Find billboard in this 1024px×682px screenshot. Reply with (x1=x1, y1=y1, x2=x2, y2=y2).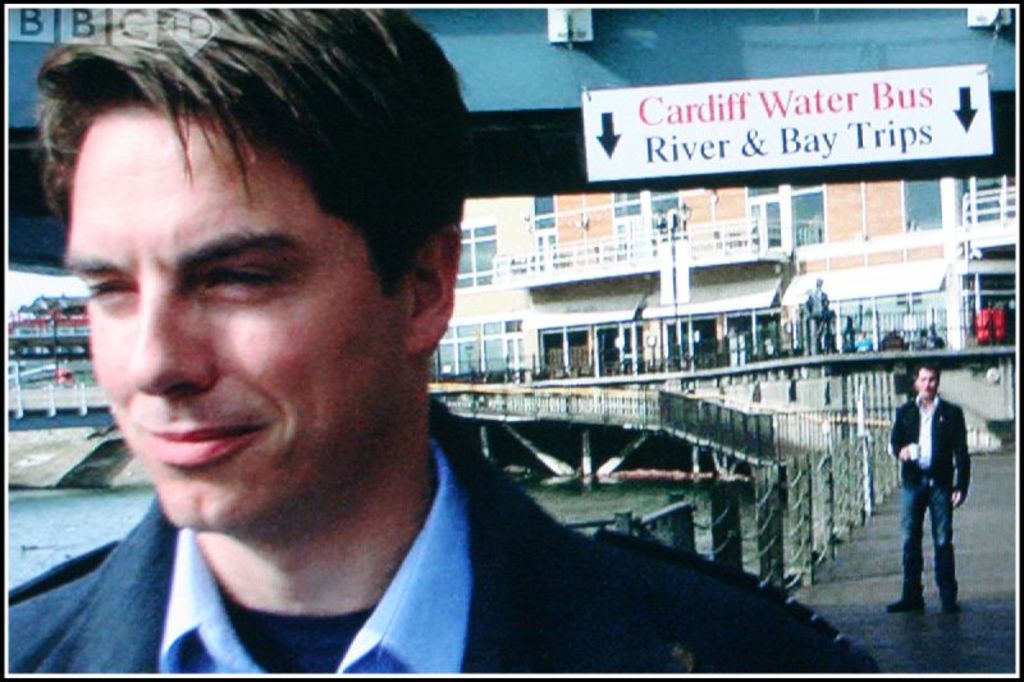
(x1=582, y1=75, x2=991, y2=165).
